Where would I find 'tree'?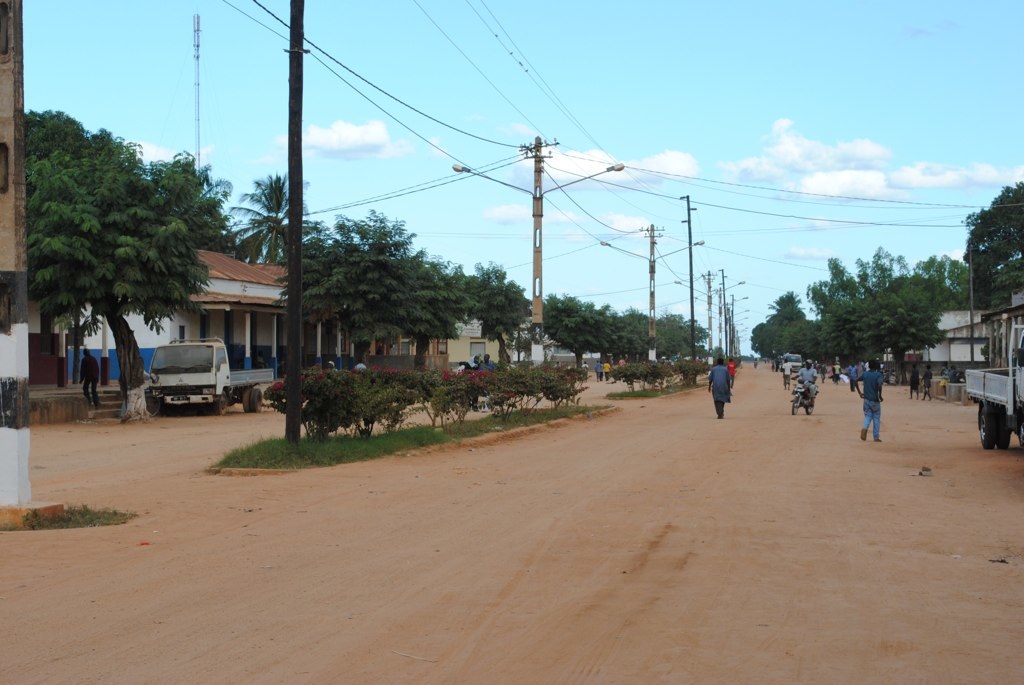
At (x1=962, y1=170, x2=1023, y2=317).
